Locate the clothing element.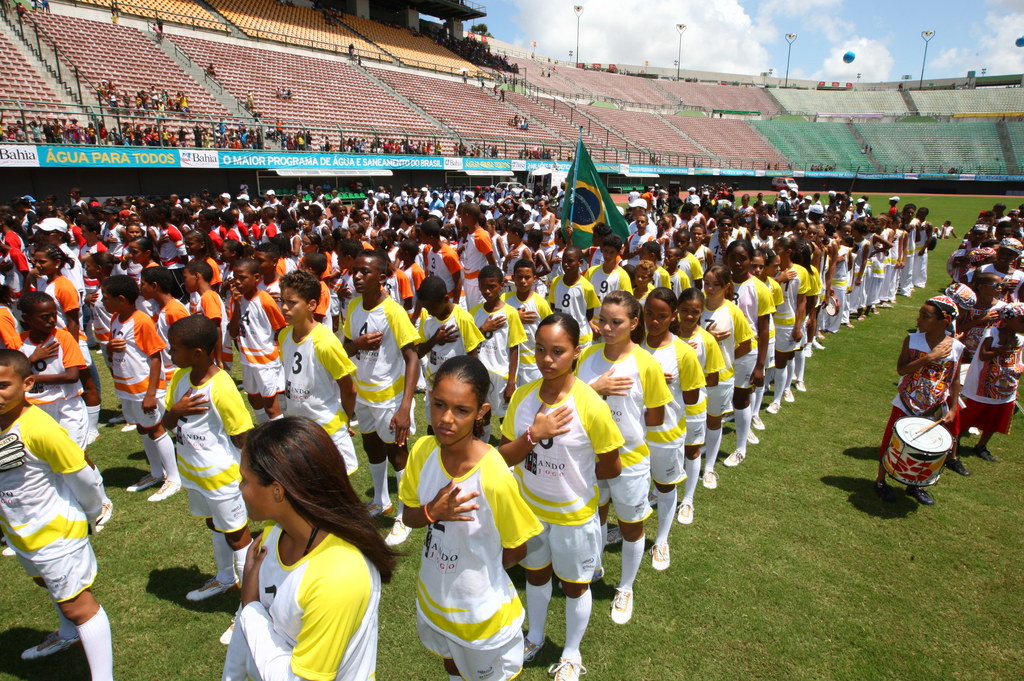
Element bbox: 808,259,824,297.
